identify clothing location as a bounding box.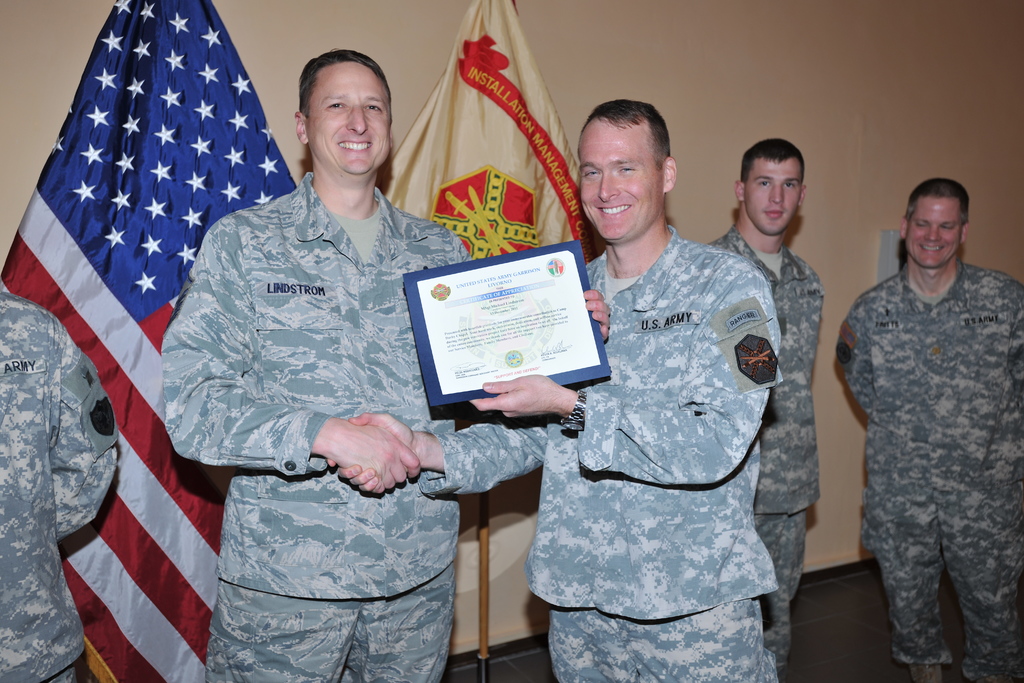
420,223,786,682.
